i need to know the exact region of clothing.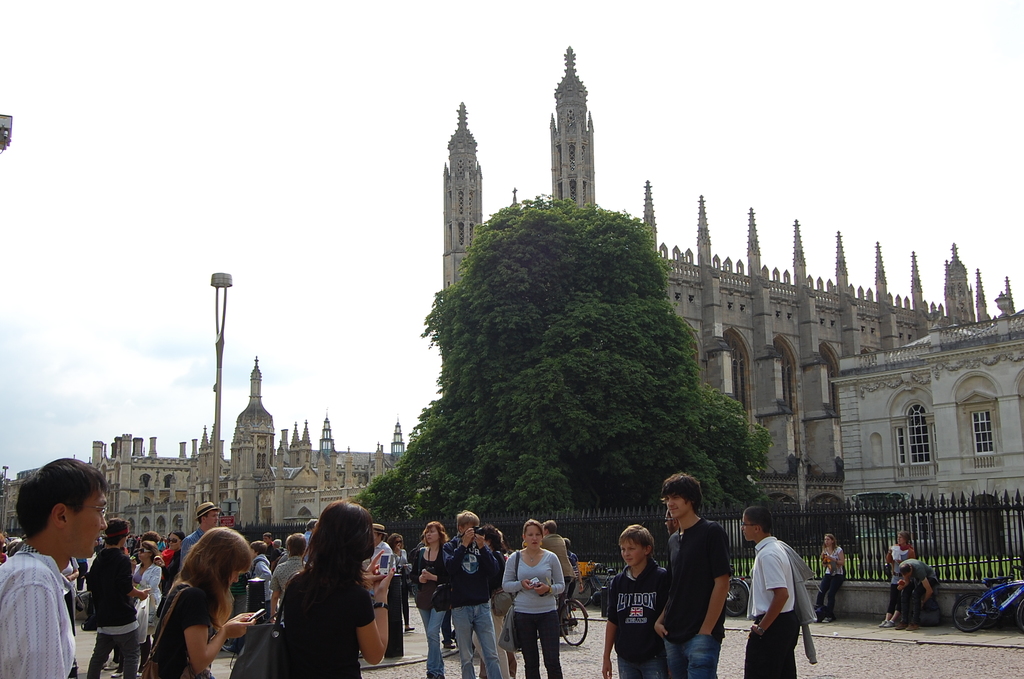
Region: x1=511, y1=550, x2=582, y2=663.
